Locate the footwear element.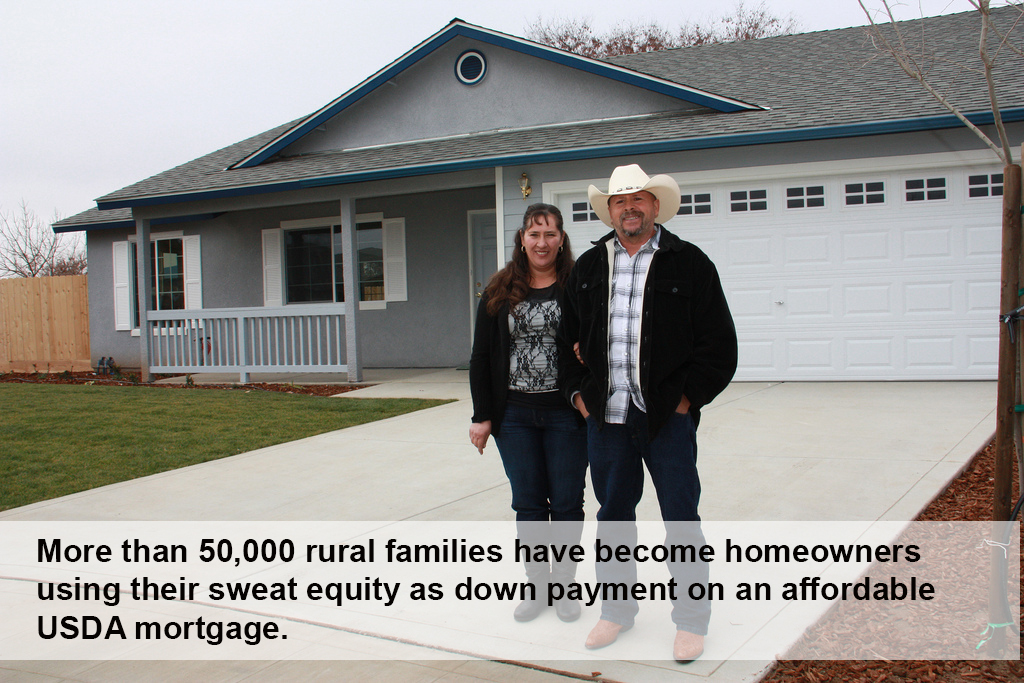
Element bbox: x1=581 y1=615 x2=634 y2=650.
